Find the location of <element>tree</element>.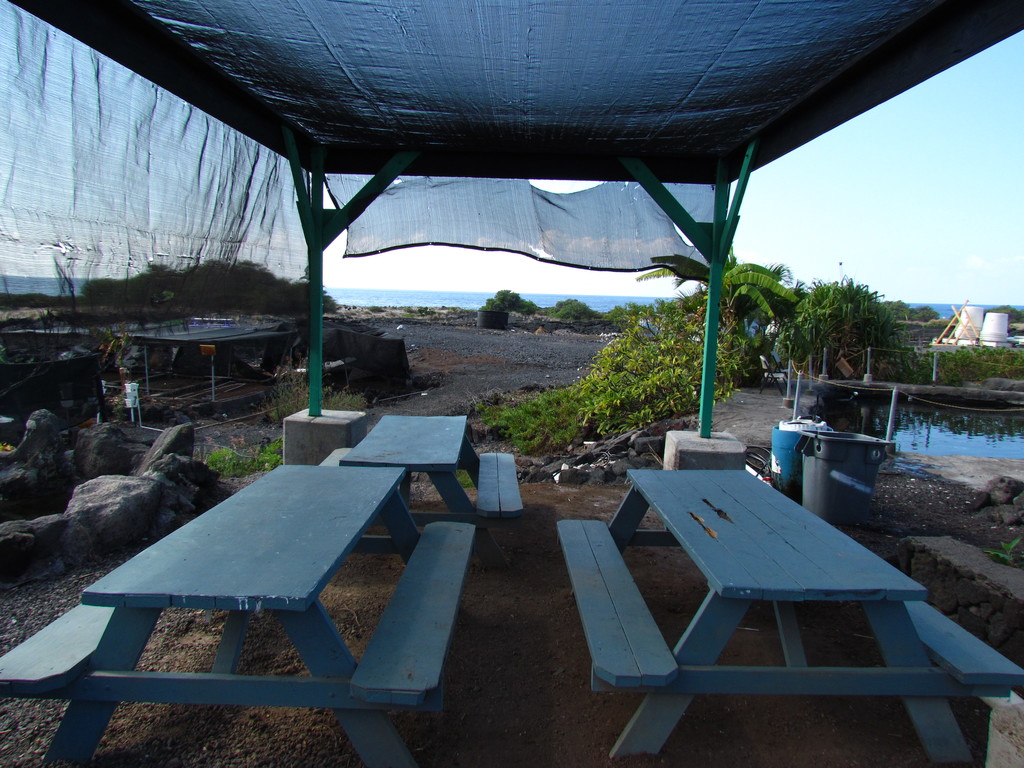
Location: (x1=984, y1=306, x2=1023, y2=327).
